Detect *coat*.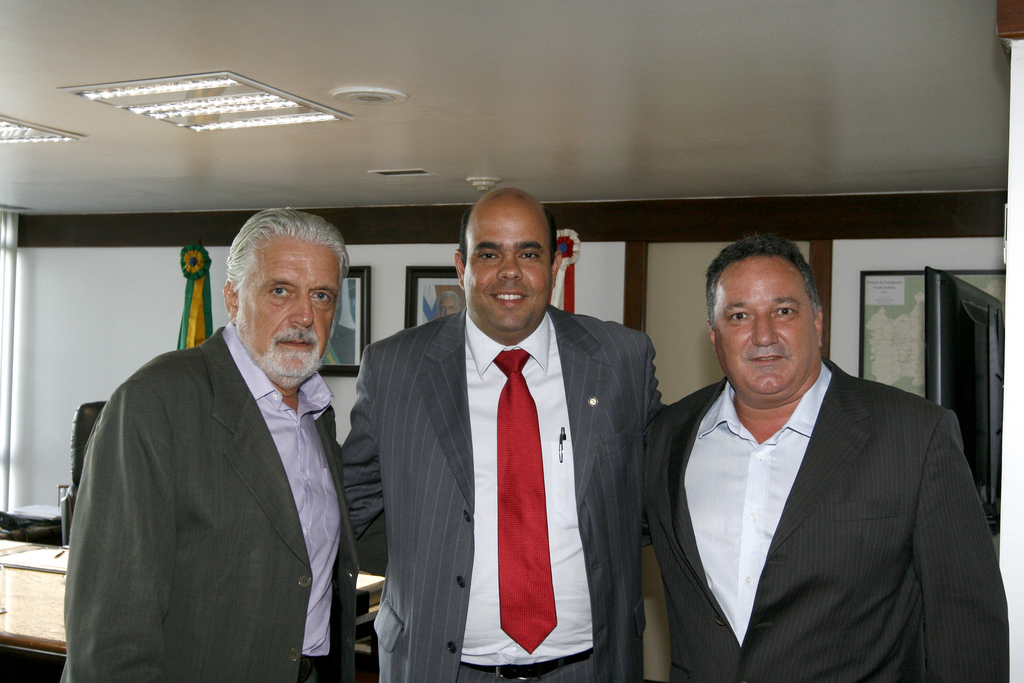
Detected at [342, 308, 670, 682].
